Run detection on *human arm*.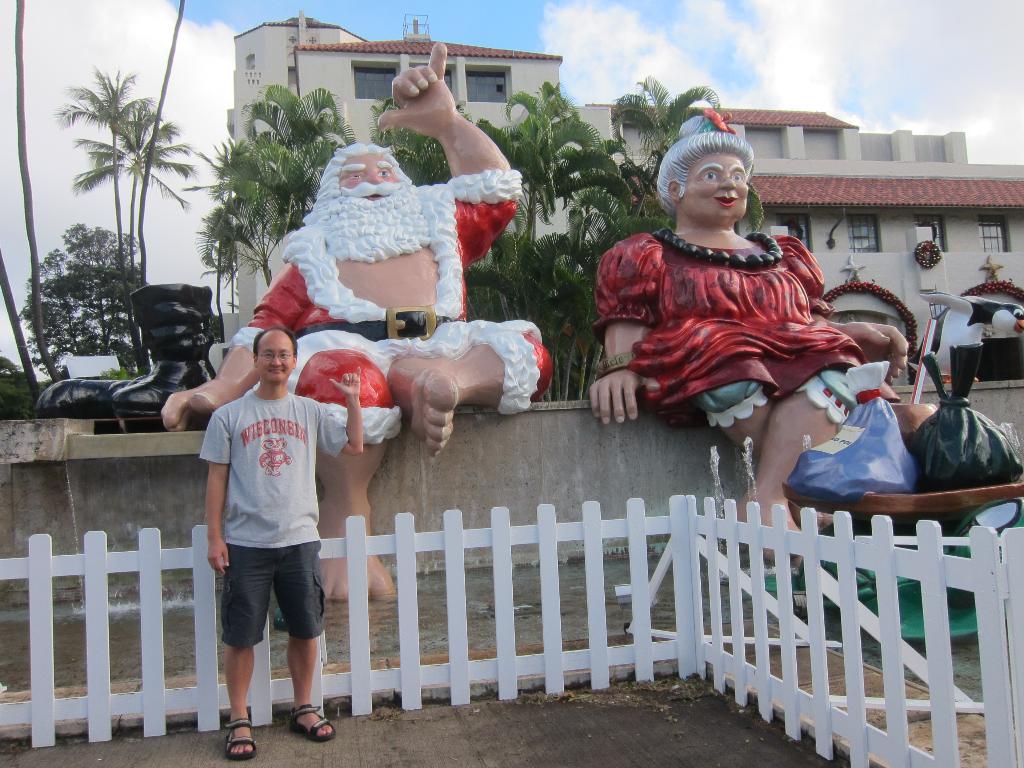
Result: l=201, t=413, r=236, b=579.
